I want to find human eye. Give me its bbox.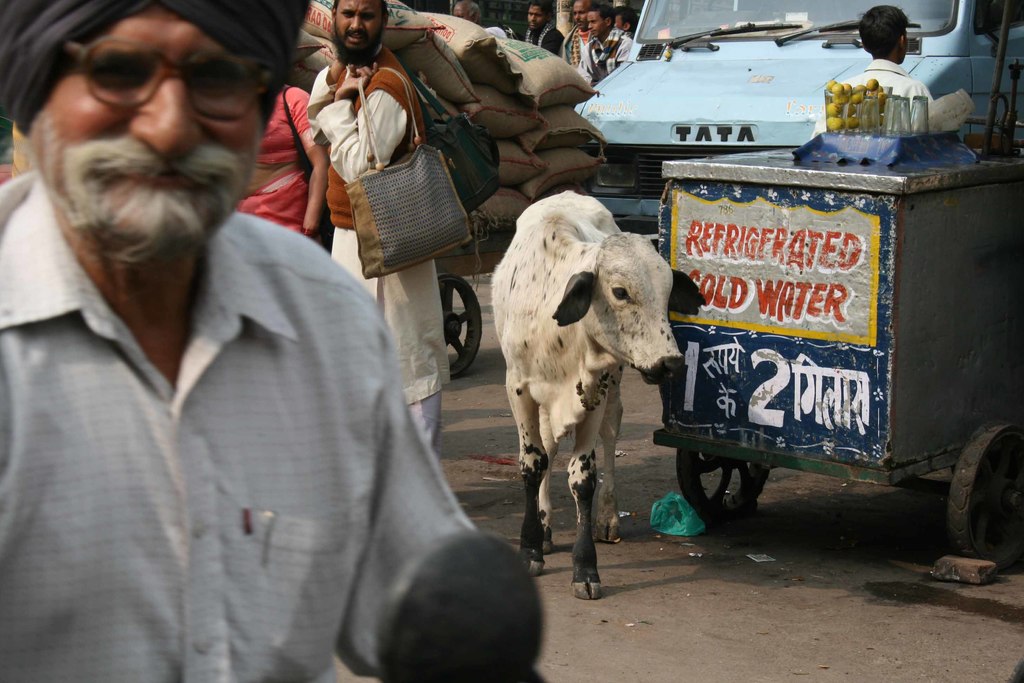
342, 10, 356, 17.
